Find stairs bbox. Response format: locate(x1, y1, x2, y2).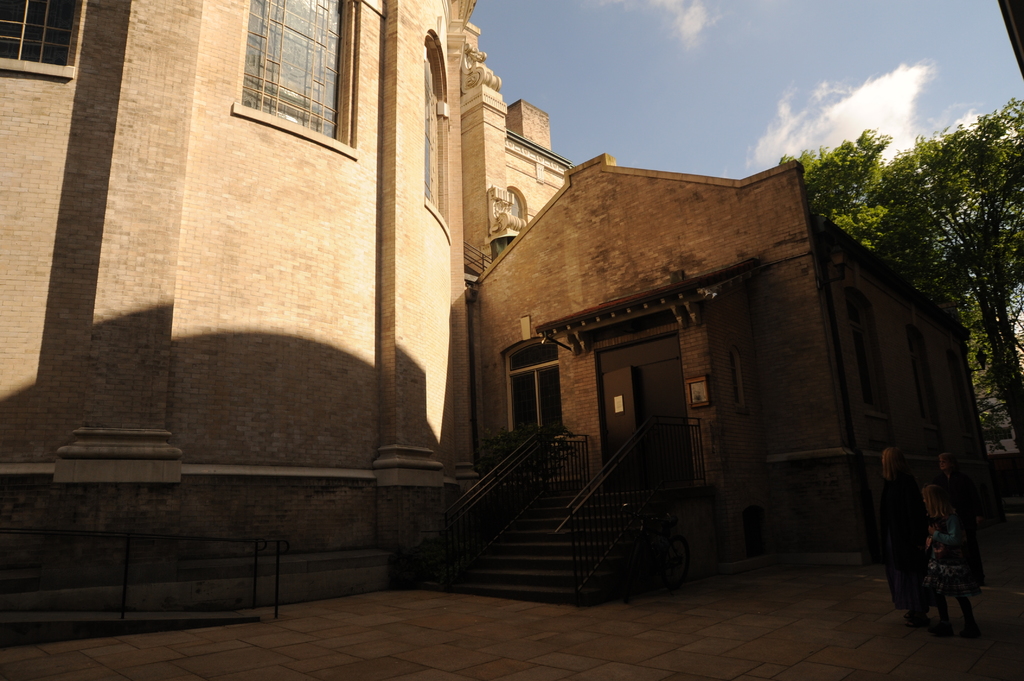
locate(450, 485, 666, 609).
